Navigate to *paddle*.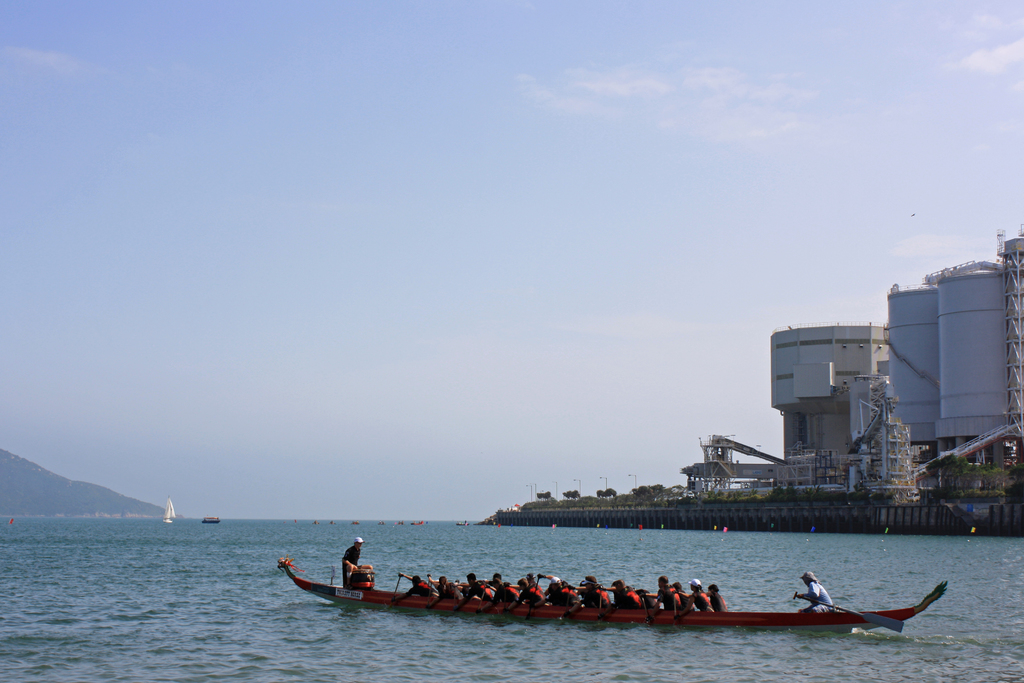
Navigation target: bbox(796, 589, 906, 639).
